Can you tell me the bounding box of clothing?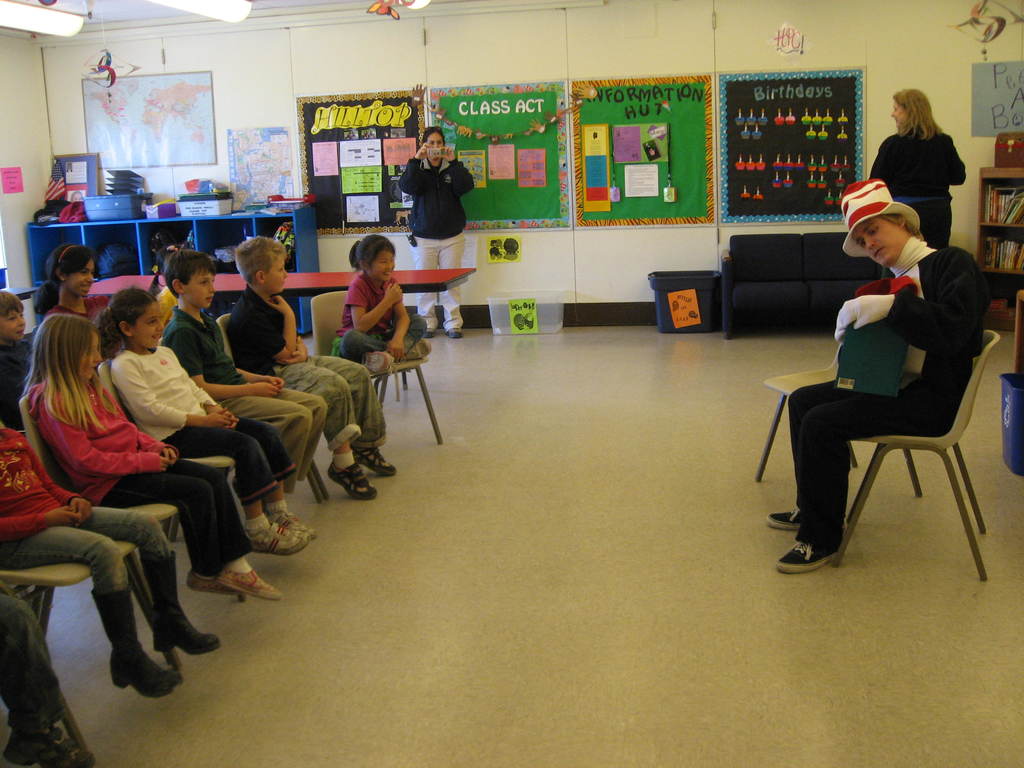
[0, 340, 36, 426].
